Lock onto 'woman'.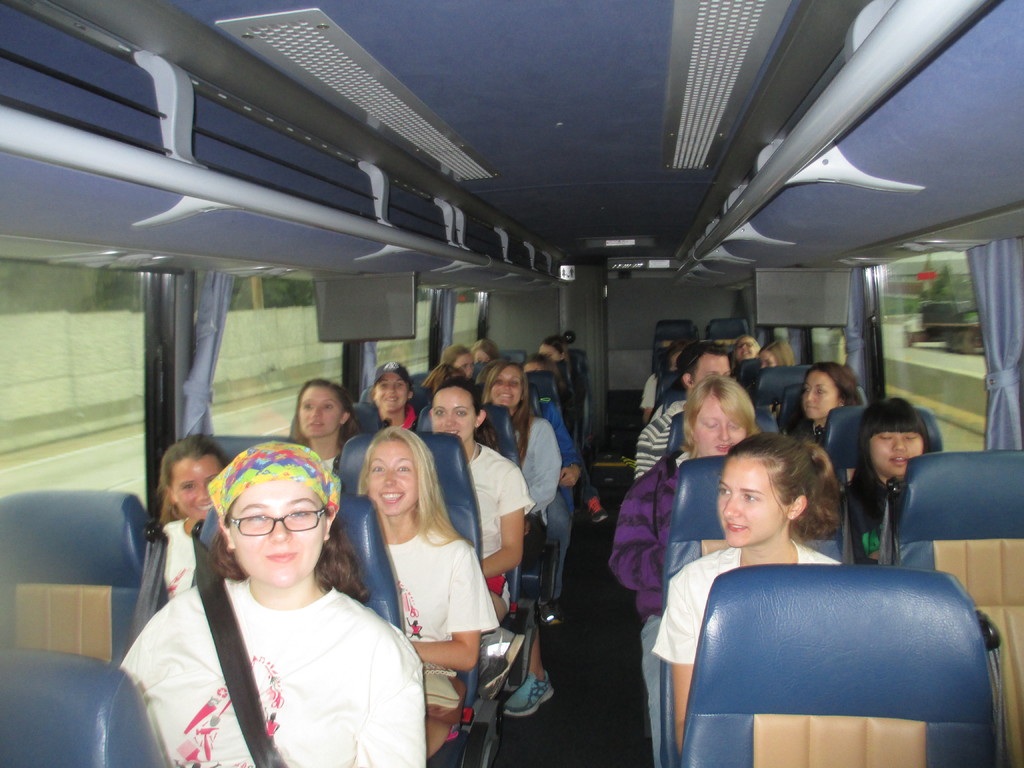
Locked: BBox(346, 428, 497, 764).
